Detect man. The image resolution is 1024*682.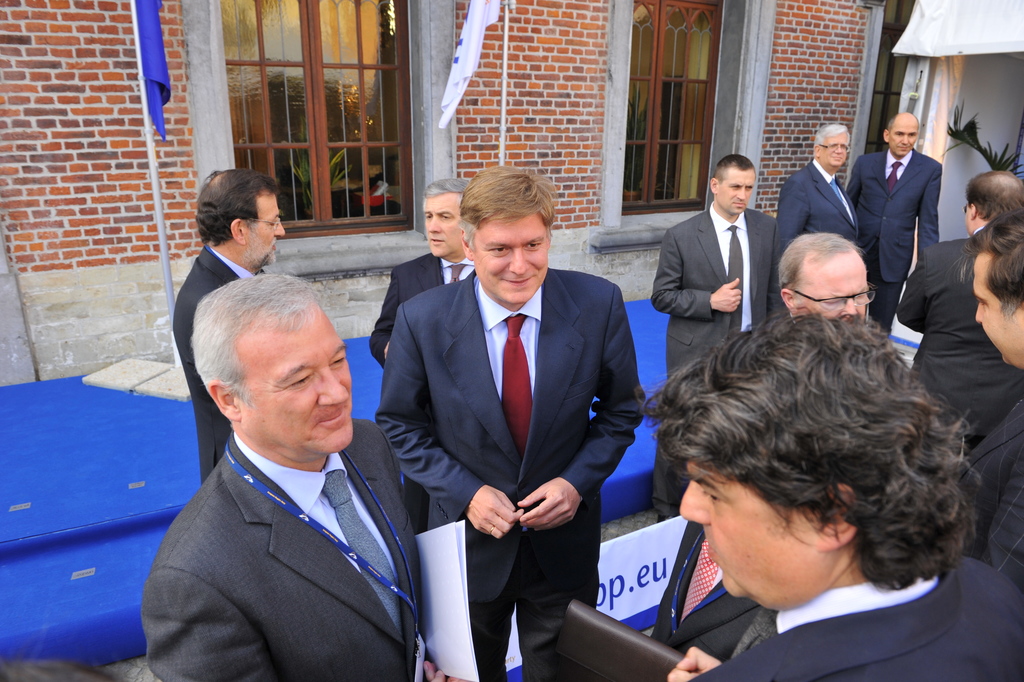
{"x1": 370, "y1": 178, "x2": 476, "y2": 537}.
